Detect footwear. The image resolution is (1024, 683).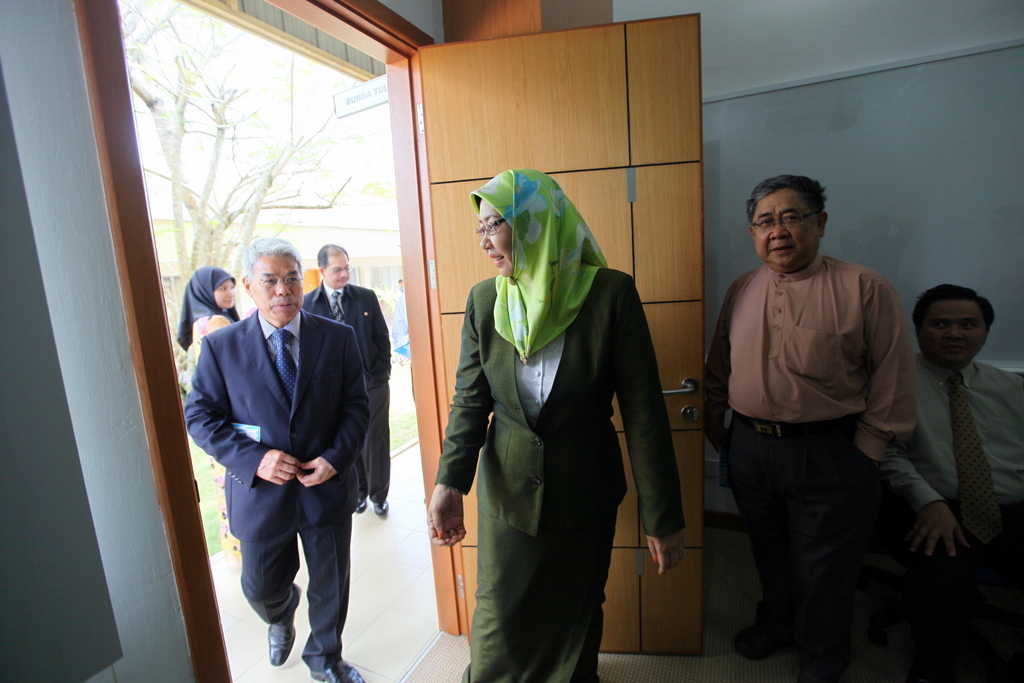
x1=374 y1=492 x2=394 y2=518.
